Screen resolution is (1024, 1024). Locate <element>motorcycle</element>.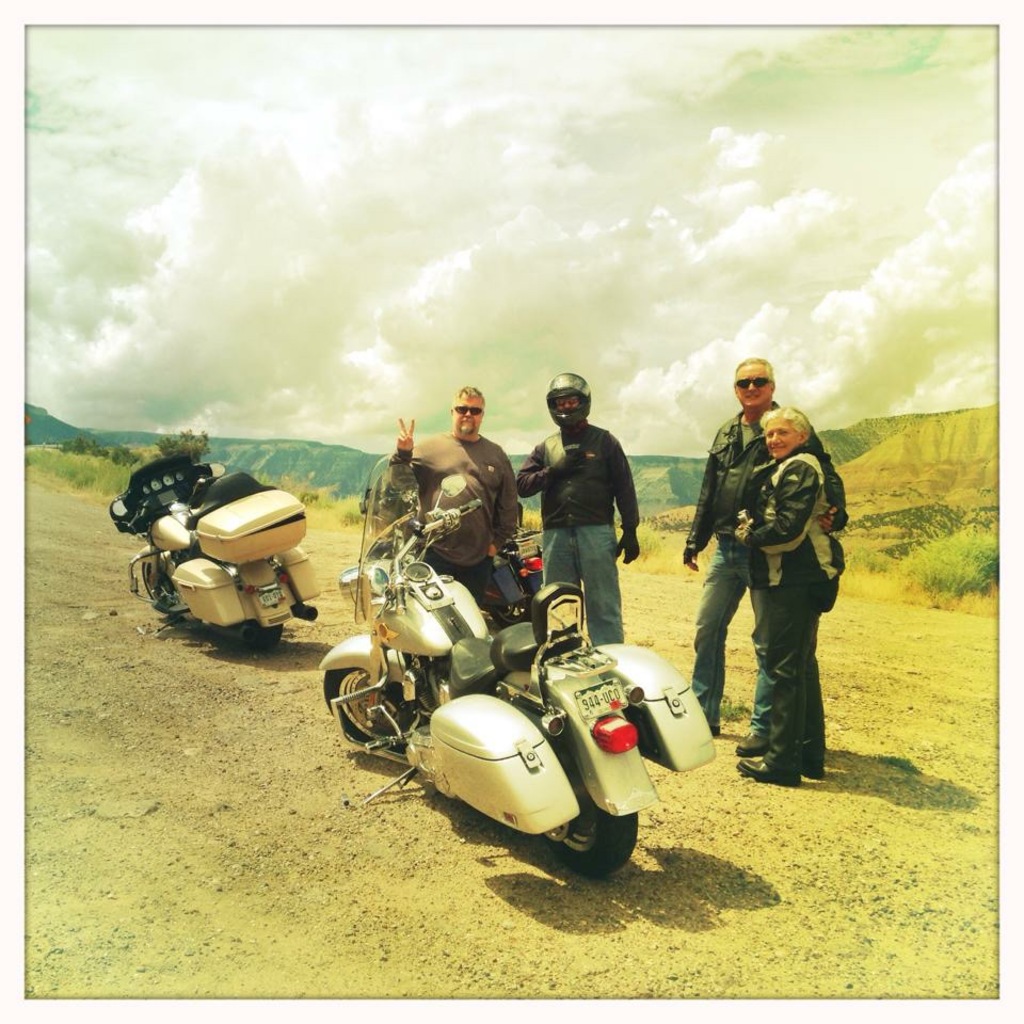
[left=318, top=493, right=710, bottom=870].
